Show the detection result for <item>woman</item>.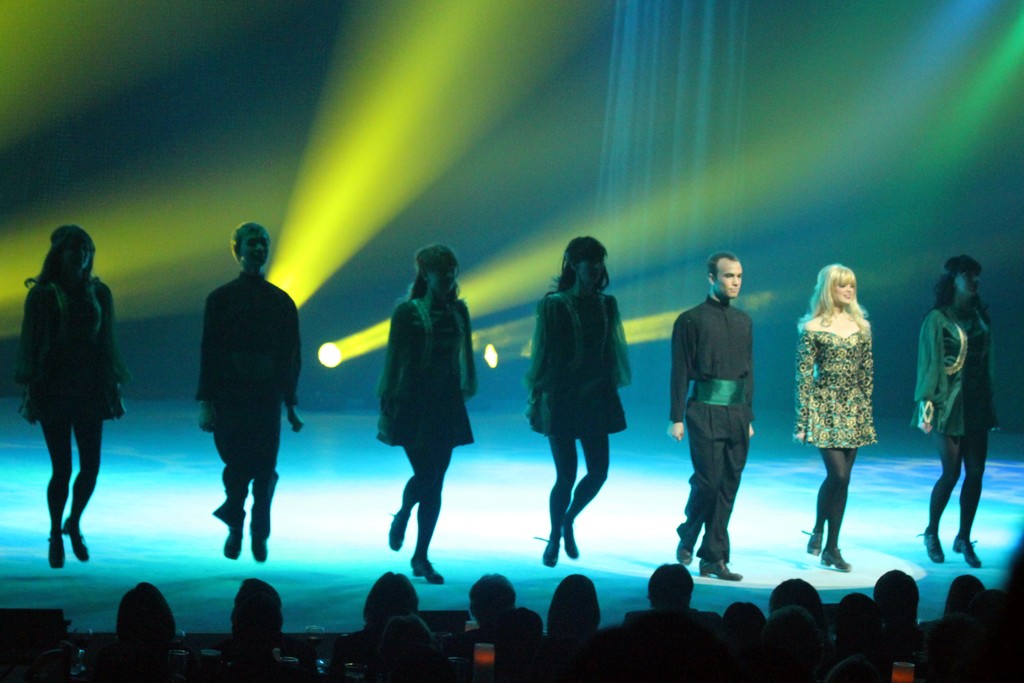
bbox(118, 582, 174, 641).
